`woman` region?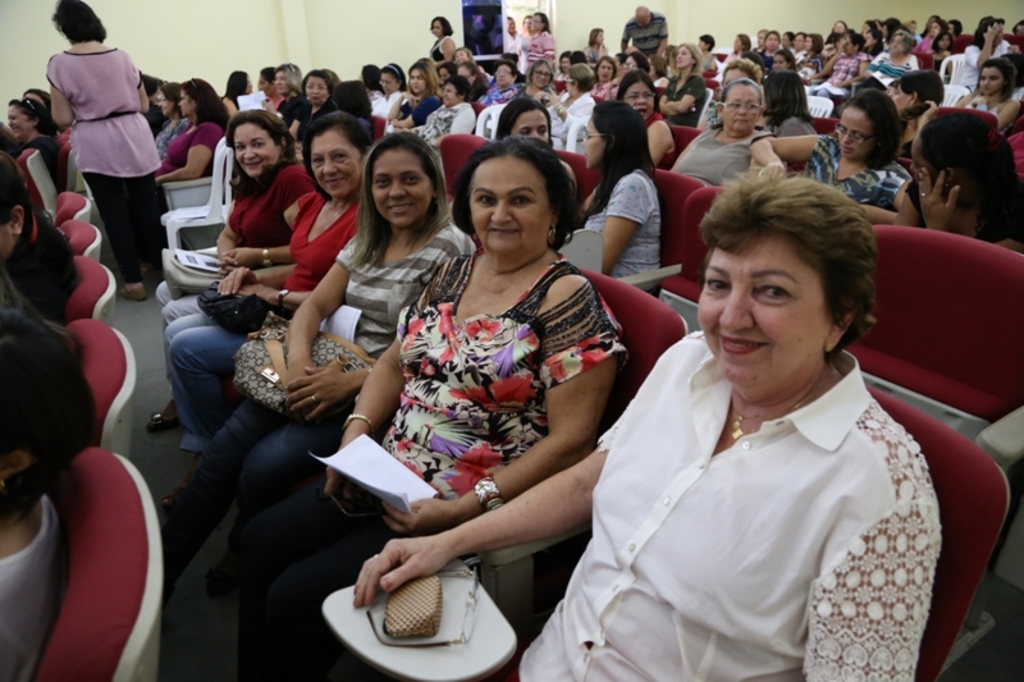
select_region(261, 64, 282, 107)
